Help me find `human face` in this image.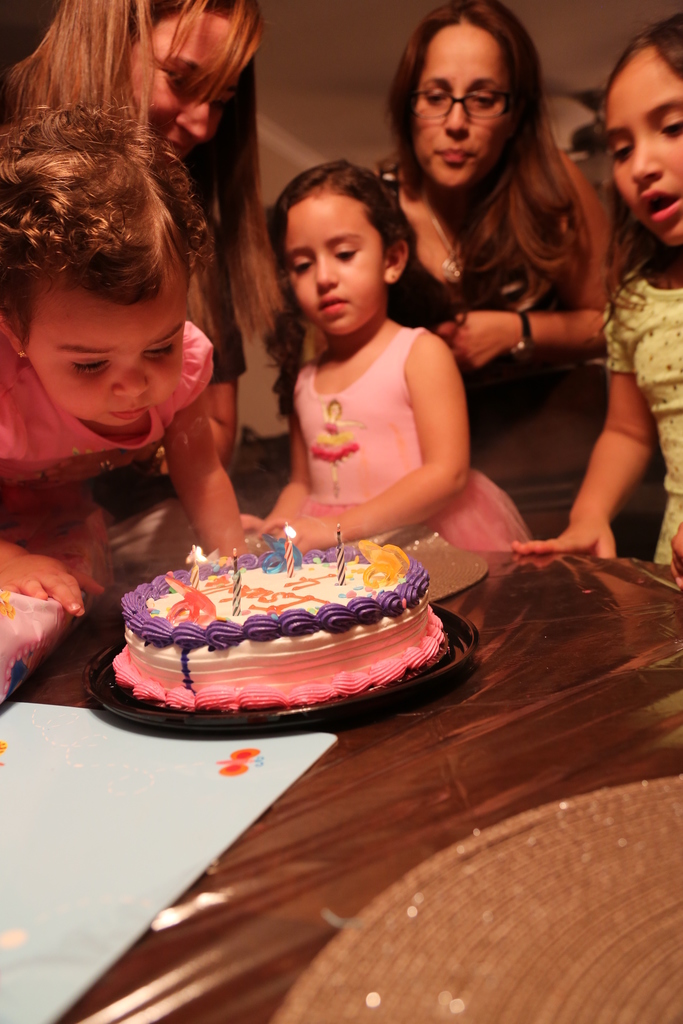
Found it: <region>413, 22, 513, 182</region>.
